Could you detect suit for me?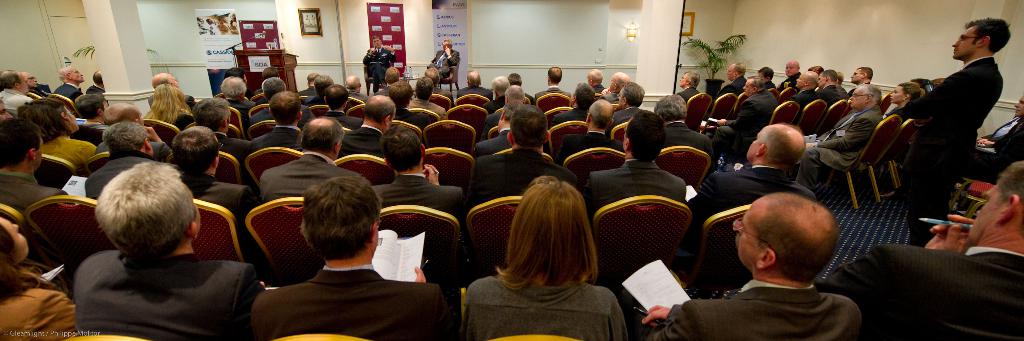
Detection result: l=461, t=148, r=577, b=219.
